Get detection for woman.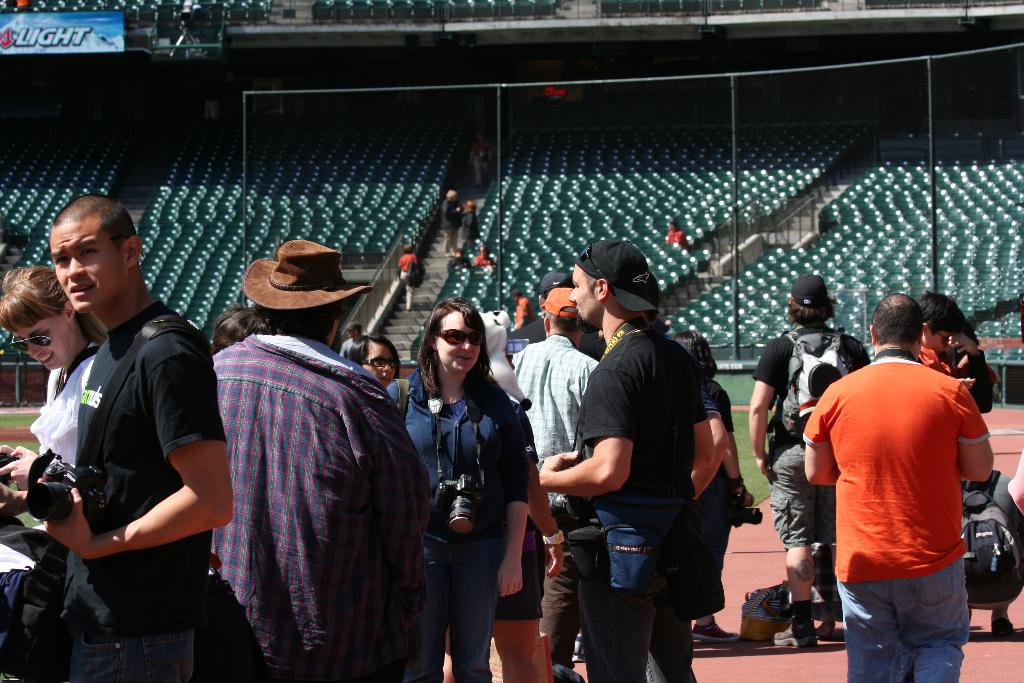
Detection: x1=344 y1=336 x2=398 y2=394.
